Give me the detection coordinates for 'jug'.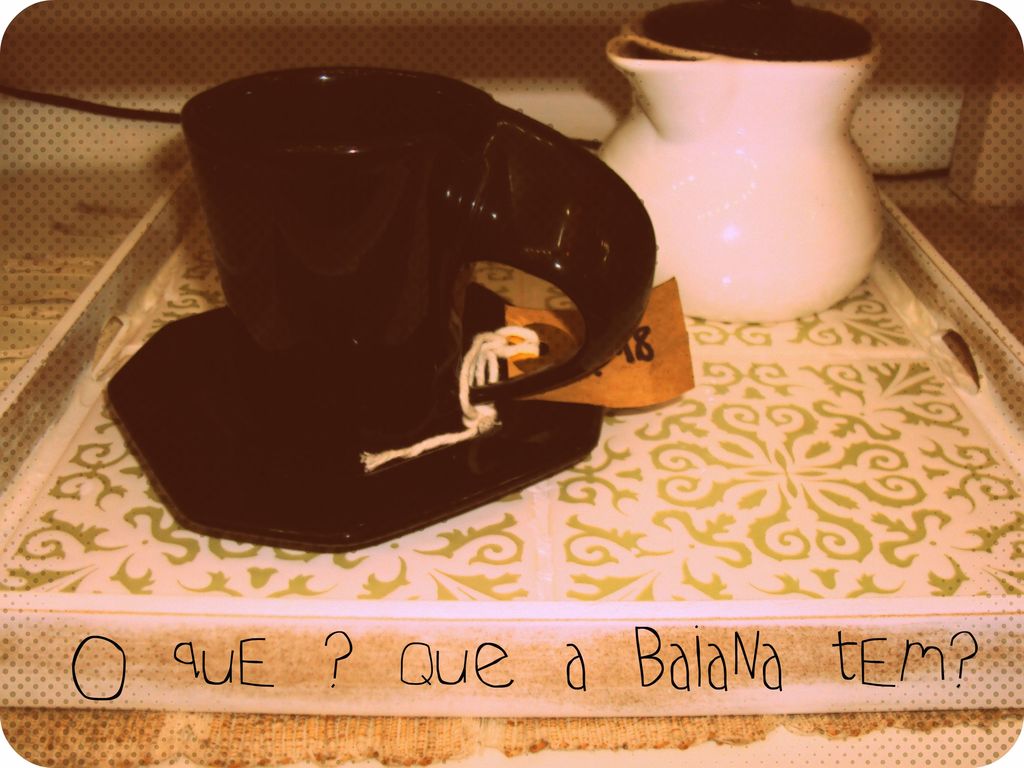
587,12,897,332.
